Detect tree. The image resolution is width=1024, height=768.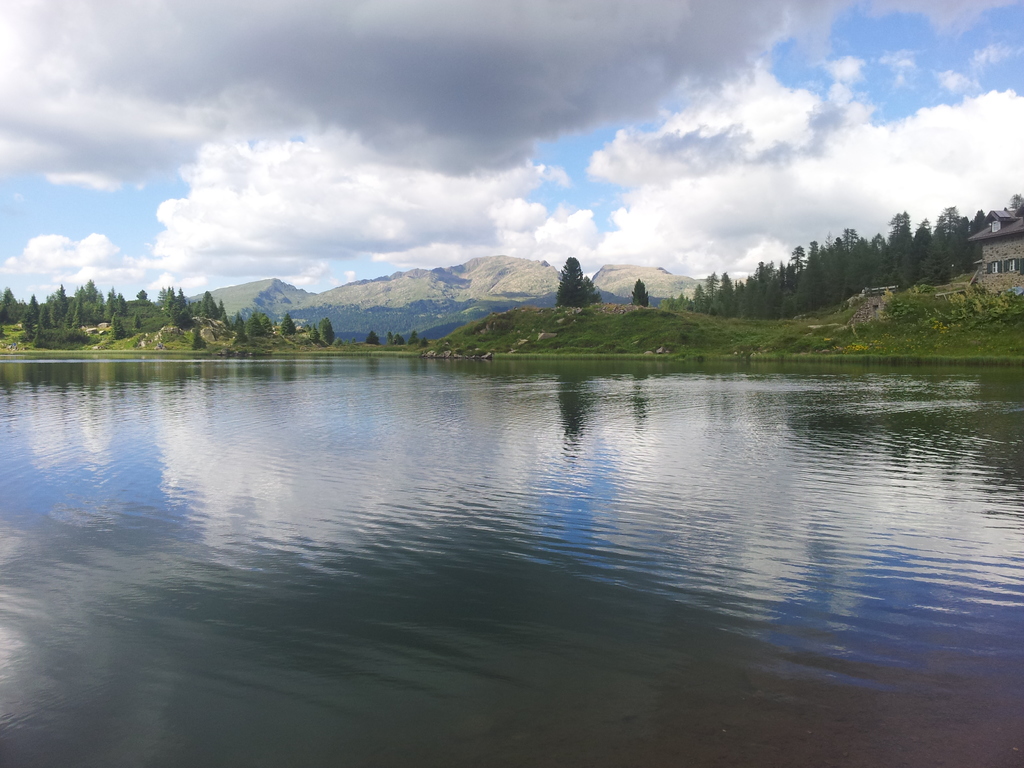
bbox=(53, 278, 68, 324).
